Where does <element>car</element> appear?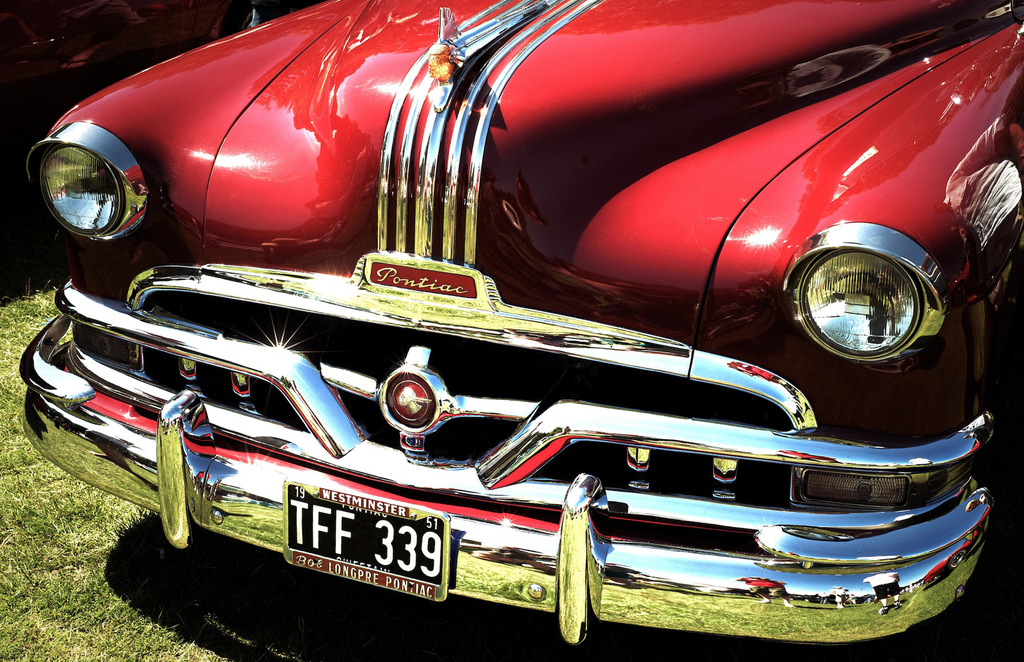
Appears at bbox=(20, 0, 1023, 661).
